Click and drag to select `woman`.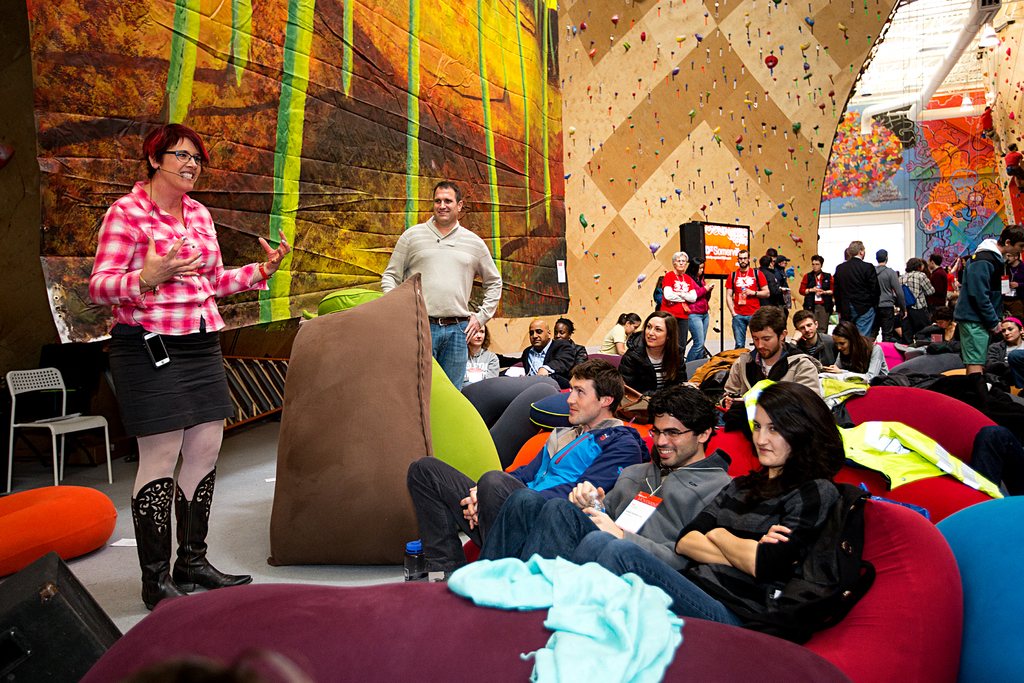
Selection: region(461, 323, 502, 391).
